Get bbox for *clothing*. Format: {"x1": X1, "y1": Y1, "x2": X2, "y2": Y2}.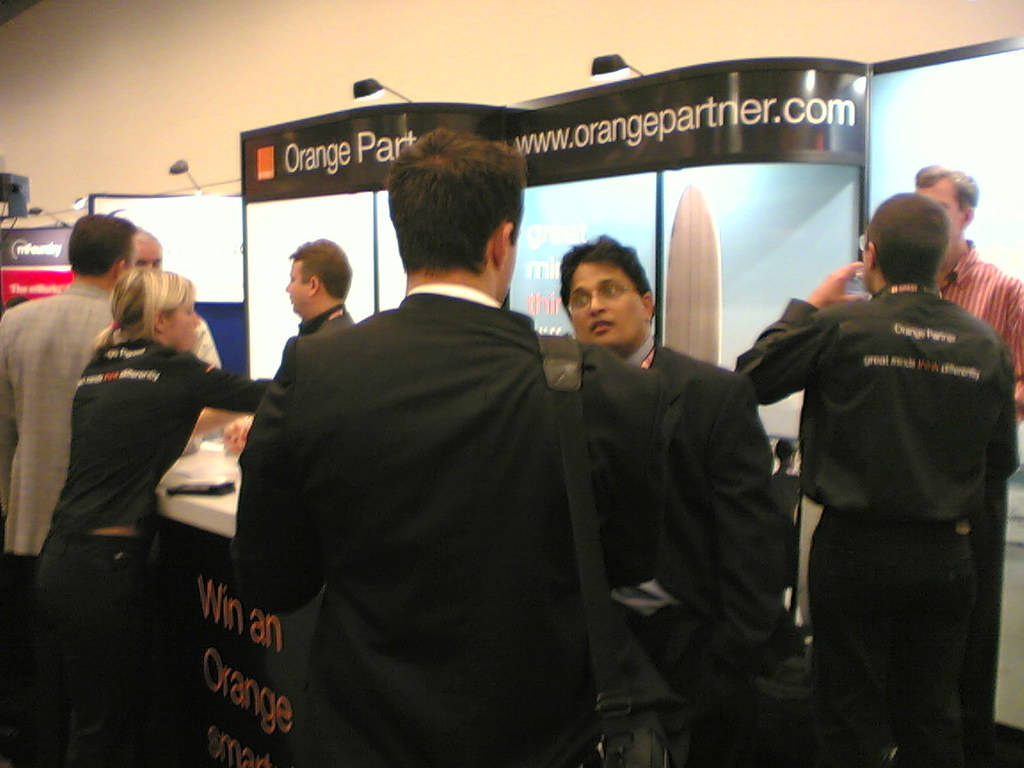
{"x1": 0, "y1": 278, "x2": 132, "y2": 764}.
